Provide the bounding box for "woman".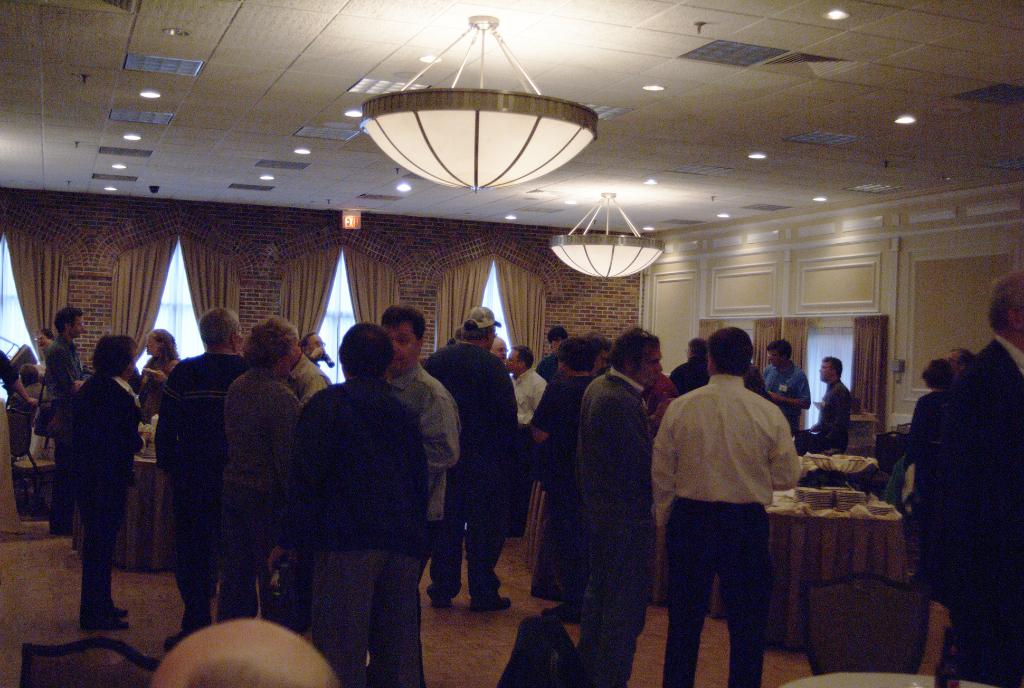
detection(221, 316, 301, 622).
